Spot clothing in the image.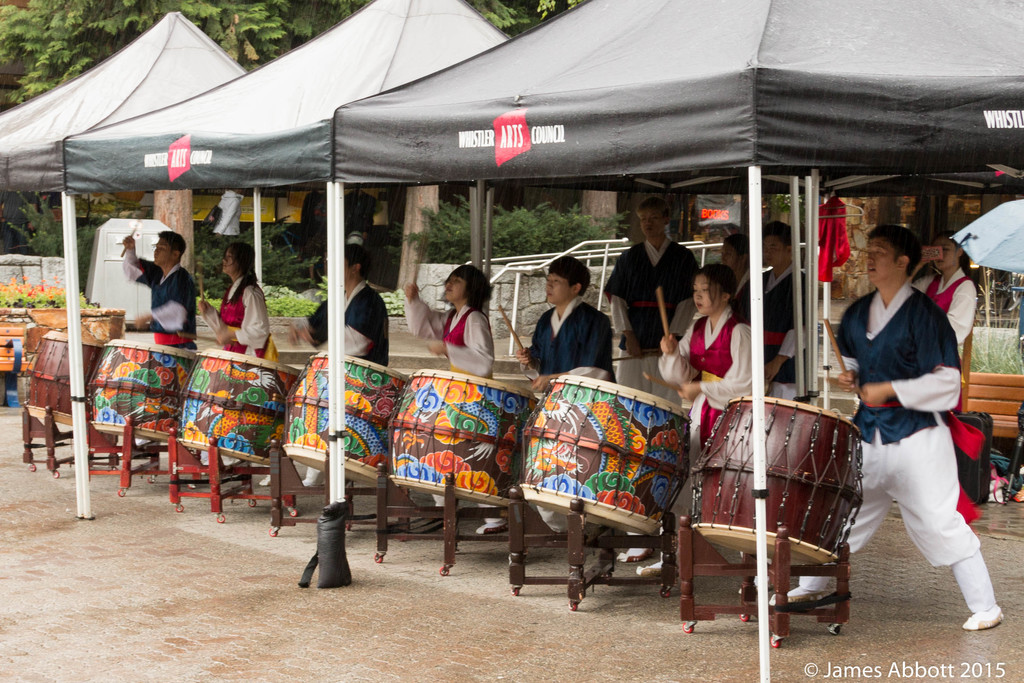
clothing found at bbox=(528, 294, 622, 389).
